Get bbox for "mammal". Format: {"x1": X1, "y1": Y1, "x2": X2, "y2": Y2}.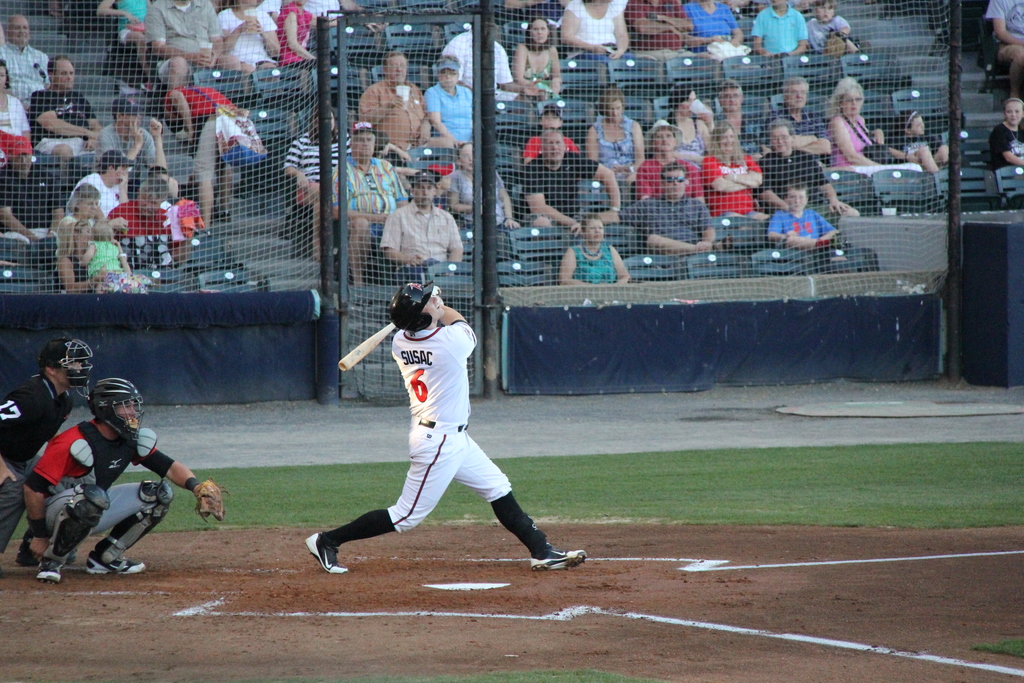
{"x1": 24, "y1": 375, "x2": 225, "y2": 582}.
